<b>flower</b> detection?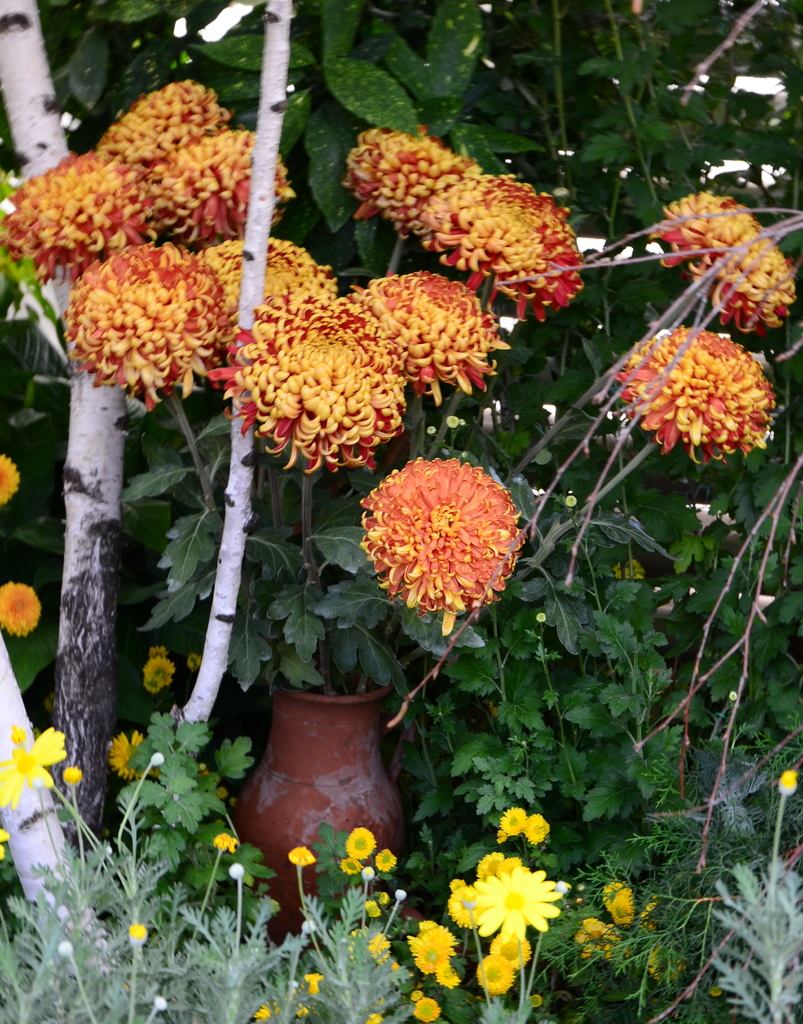
<bbox>0, 143, 152, 281</bbox>
